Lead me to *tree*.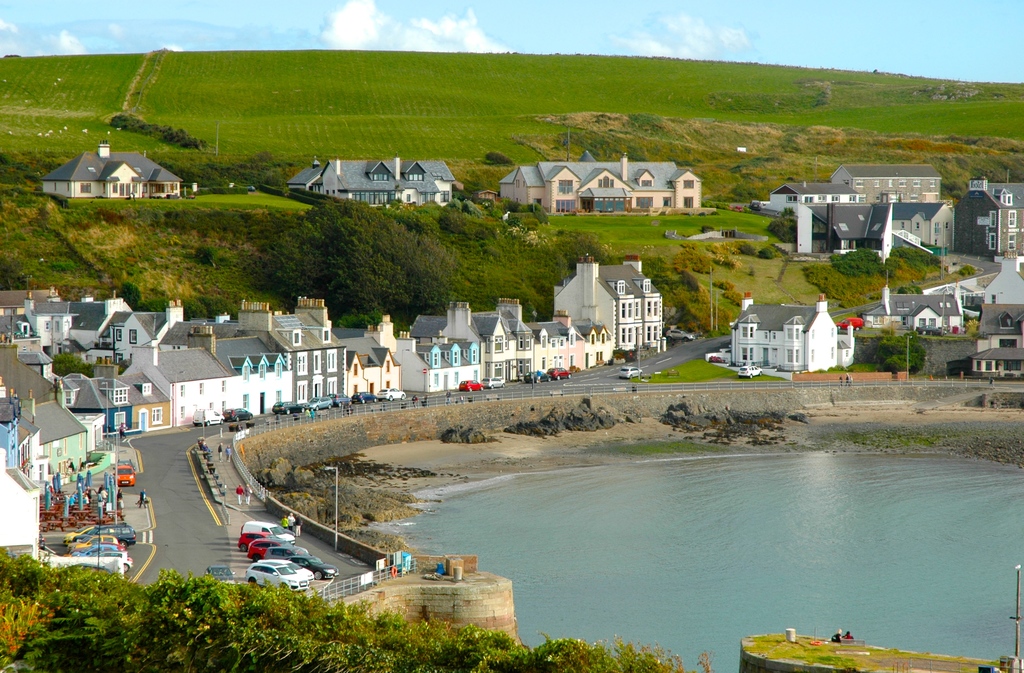
Lead to 771, 209, 793, 250.
